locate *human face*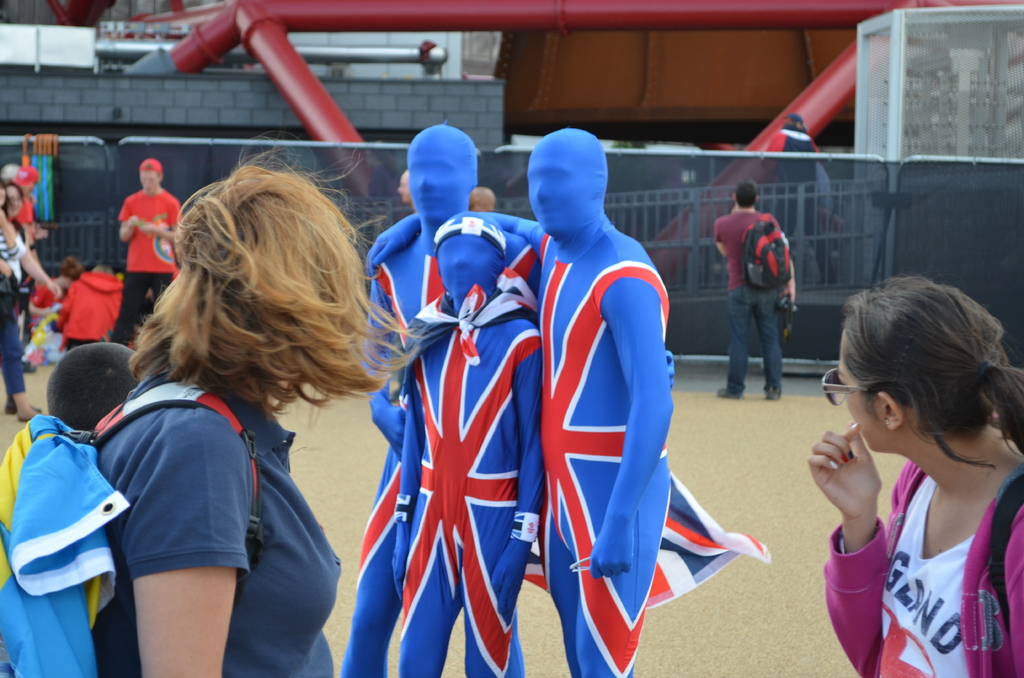
[x1=526, y1=147, x2=589, y2=239]
